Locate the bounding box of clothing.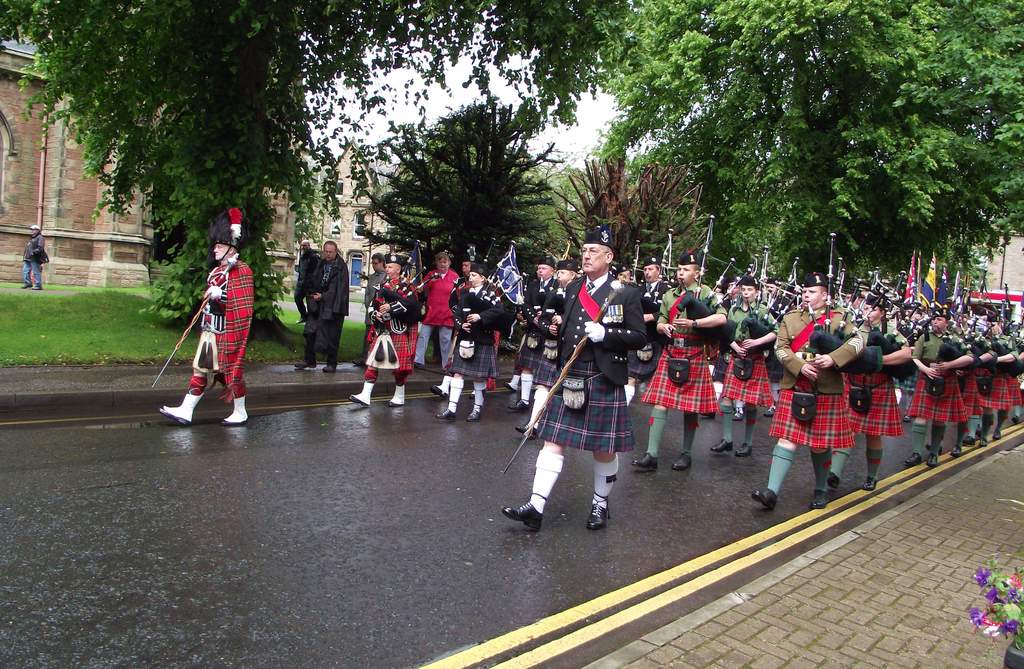
Bounding box: (490,271,546,383).
